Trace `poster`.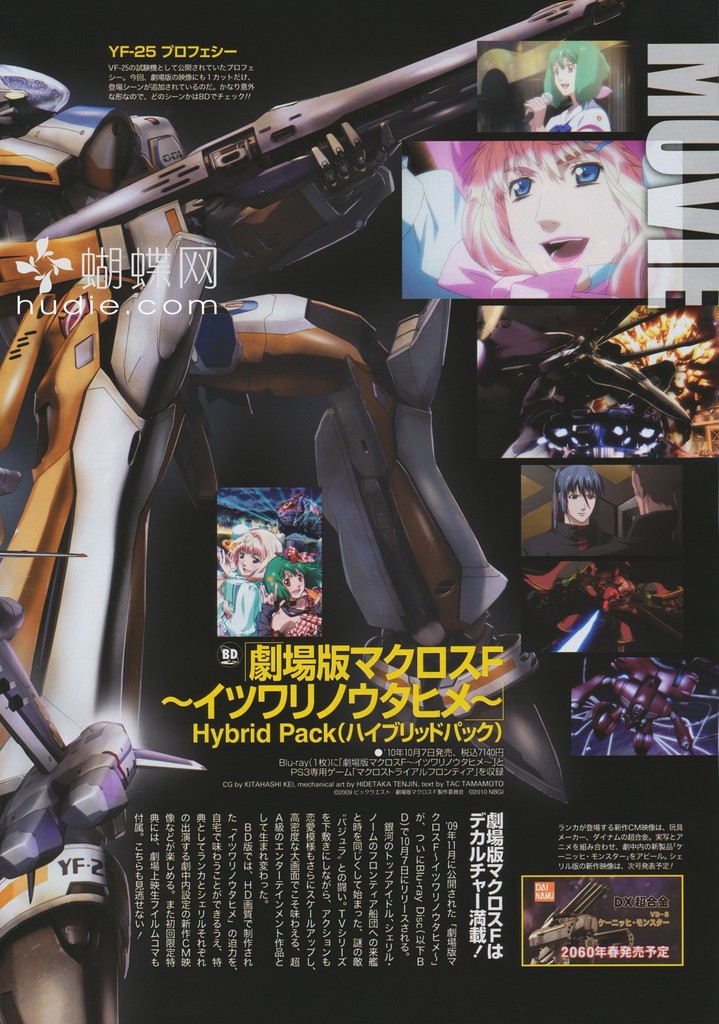
Traced to x1=0, y1=0, x2=718, y2=1023.
